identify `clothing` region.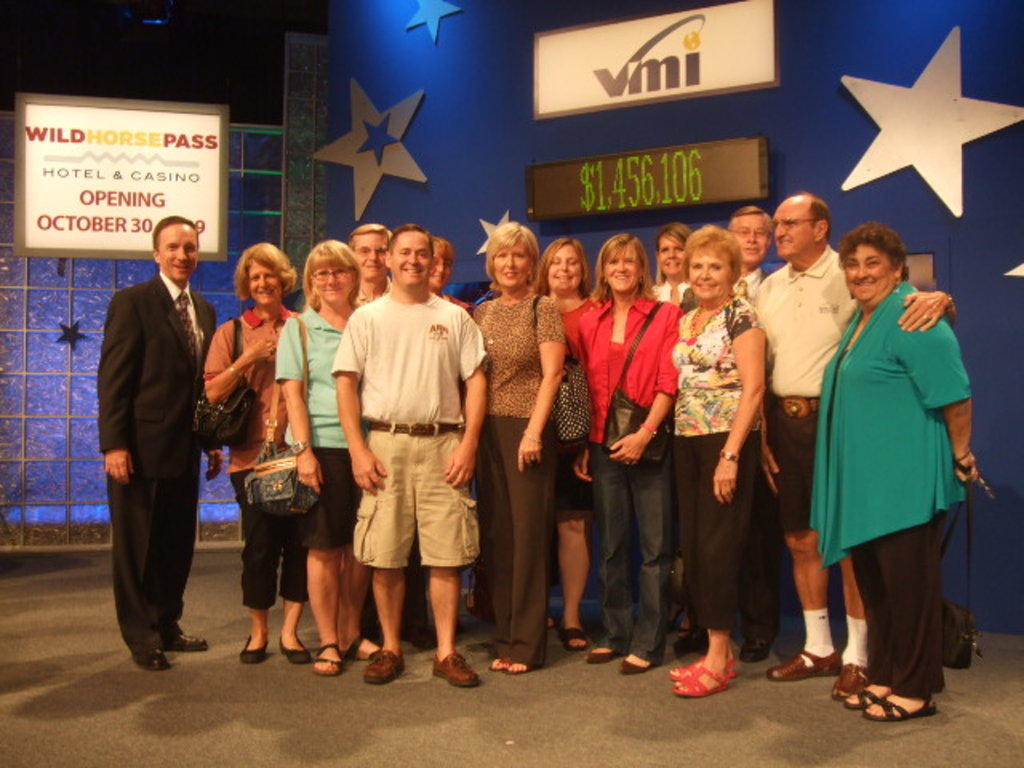
Region: [left=667, top=291, right=765, bottom=632].
